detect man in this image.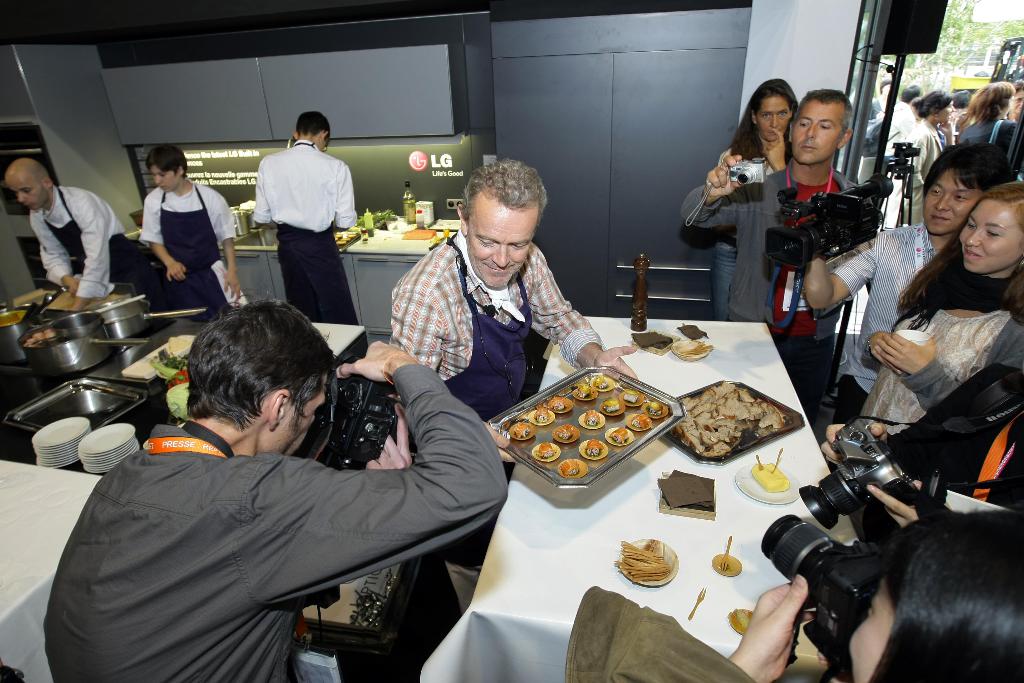
Detection: left=40, top=295, right=507, bottom=682.
